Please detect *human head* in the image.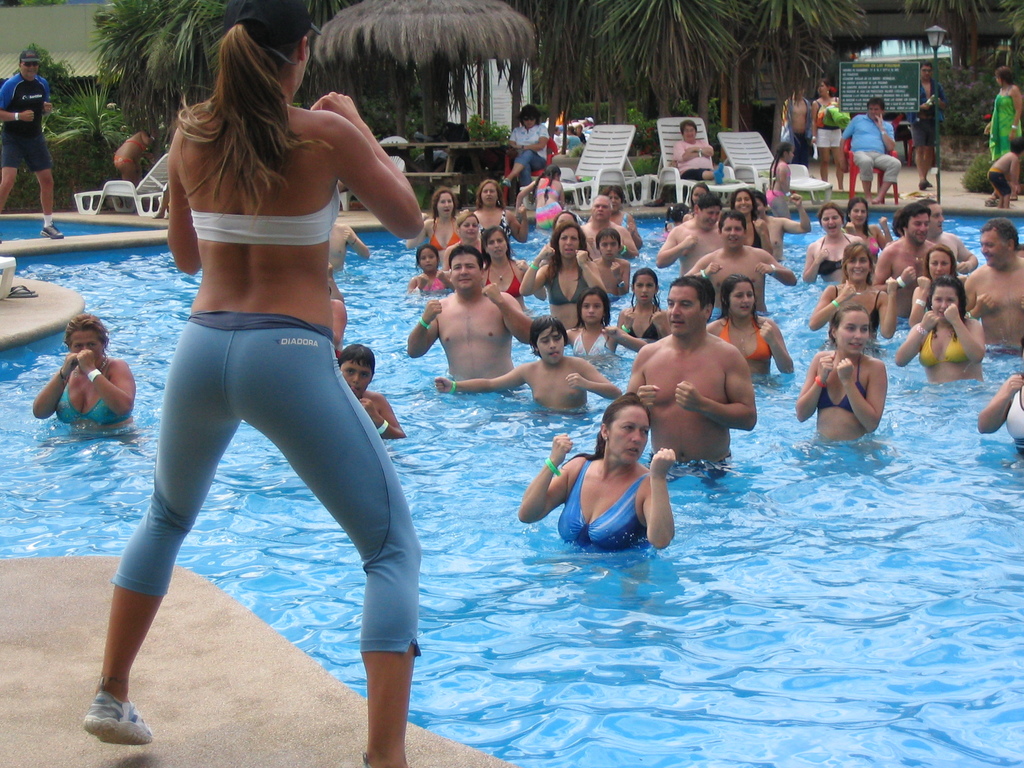
region(414, 244, 438, 273).
